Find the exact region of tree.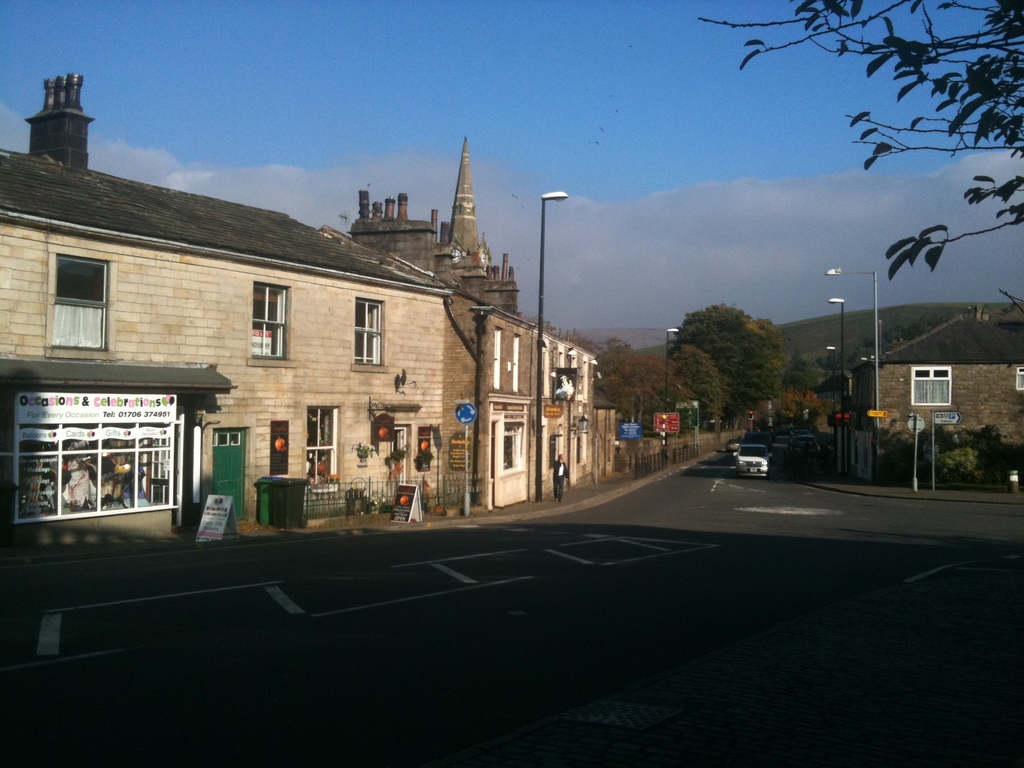
Exact region: region(694, 0, 1023, 285).
